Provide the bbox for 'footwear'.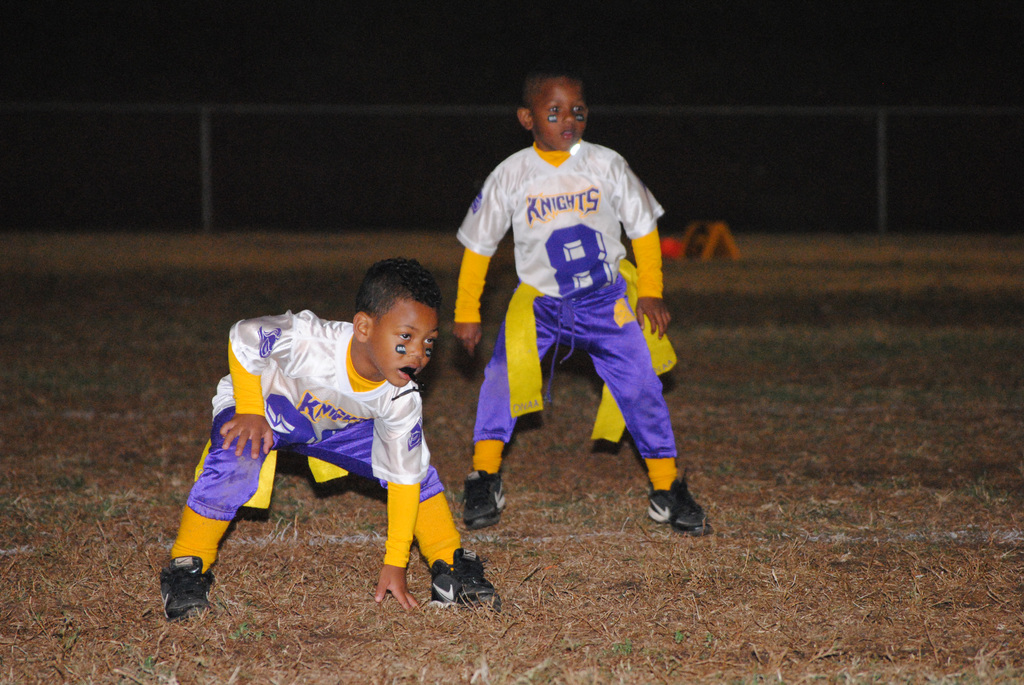
<region>426, 546, 504, 611</region>.
